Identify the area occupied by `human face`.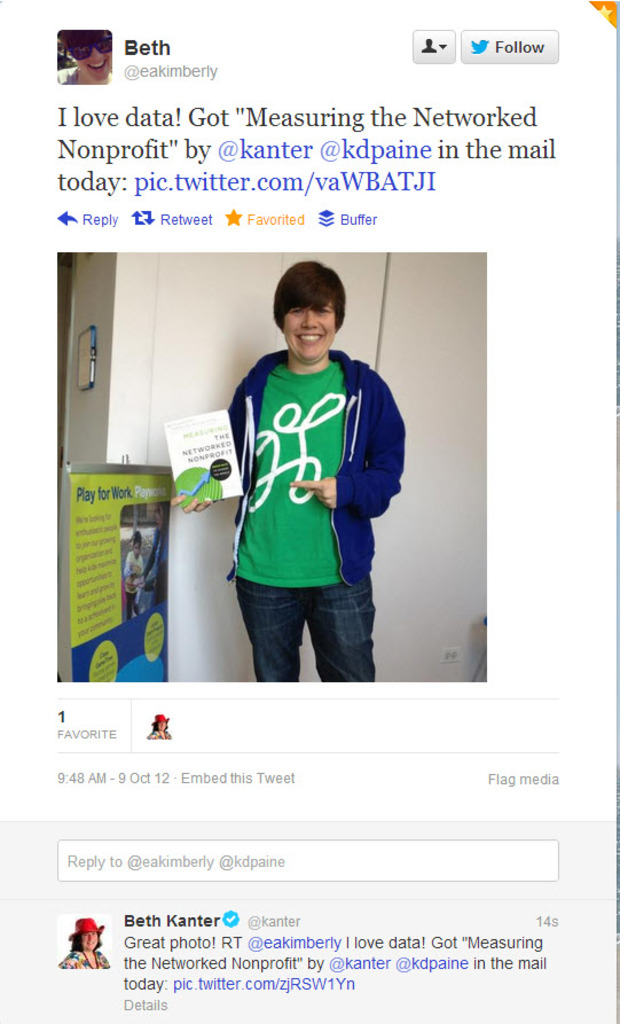
Area: [156,717,166,733].
